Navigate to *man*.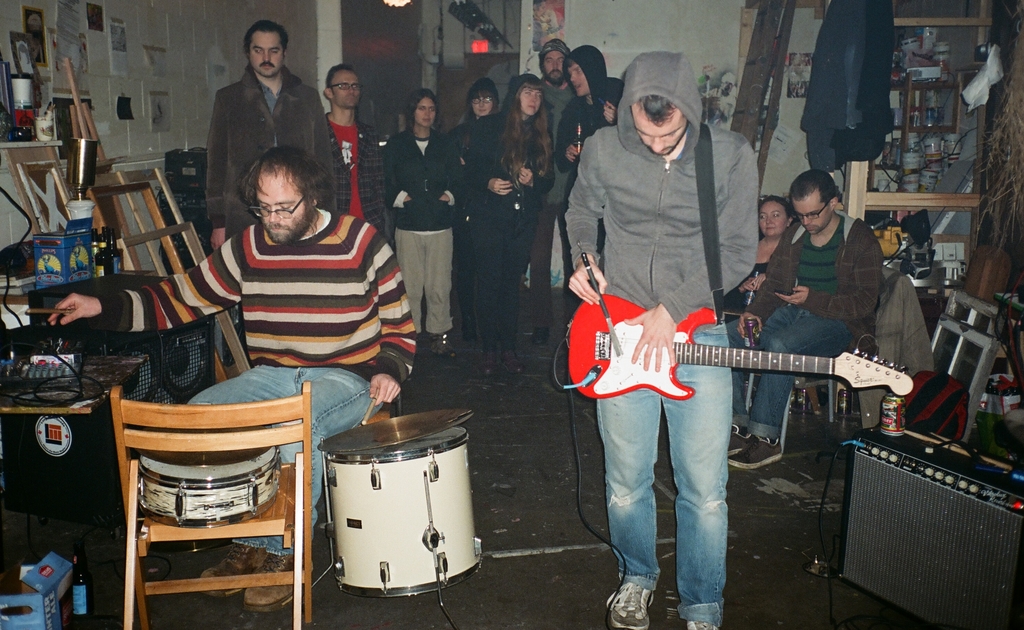
Navigation target: Rect(552, 46, 630, 330).
